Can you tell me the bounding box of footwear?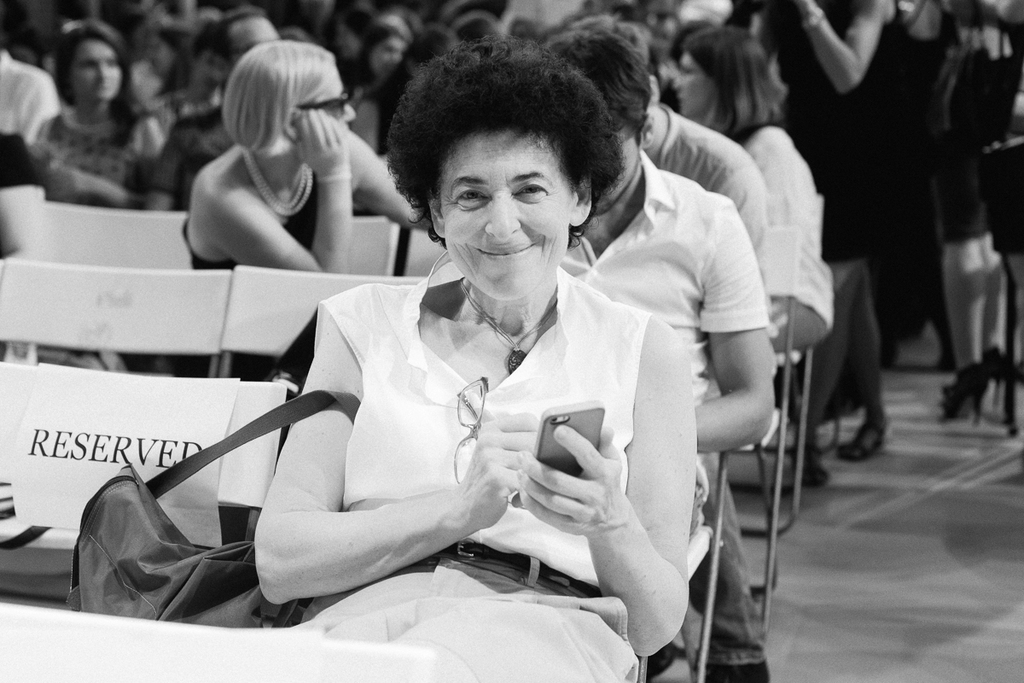
939:357:987:426.
